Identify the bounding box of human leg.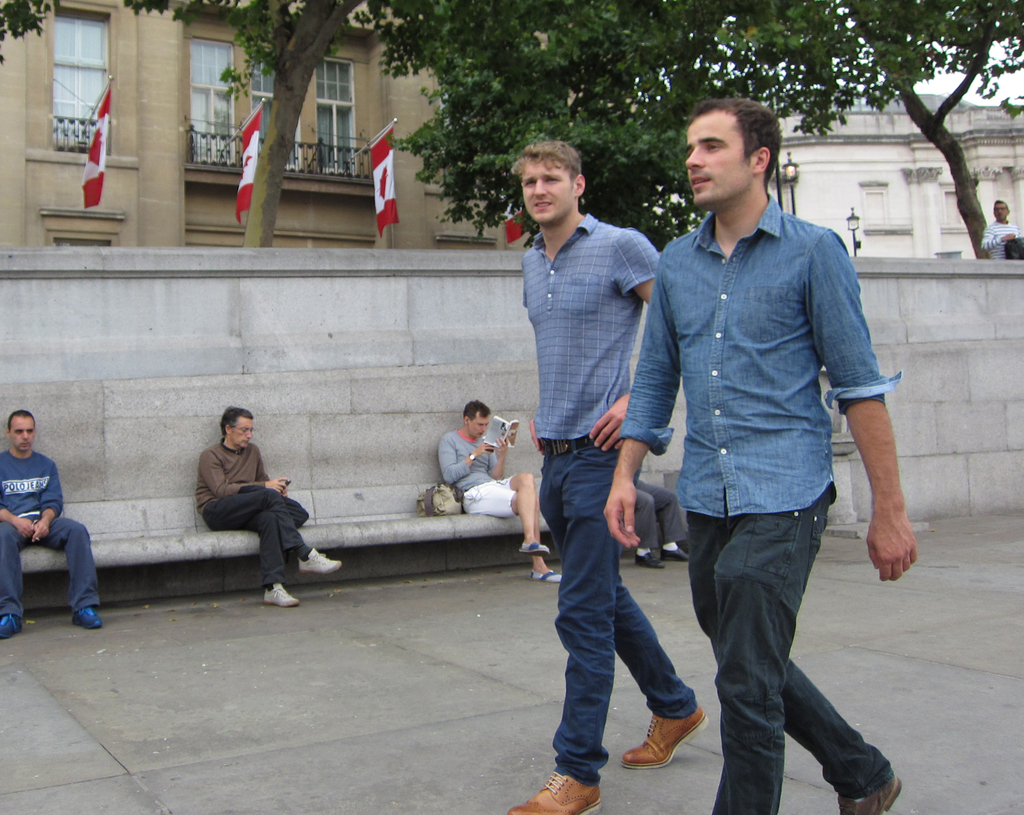
685:501:905:814.
